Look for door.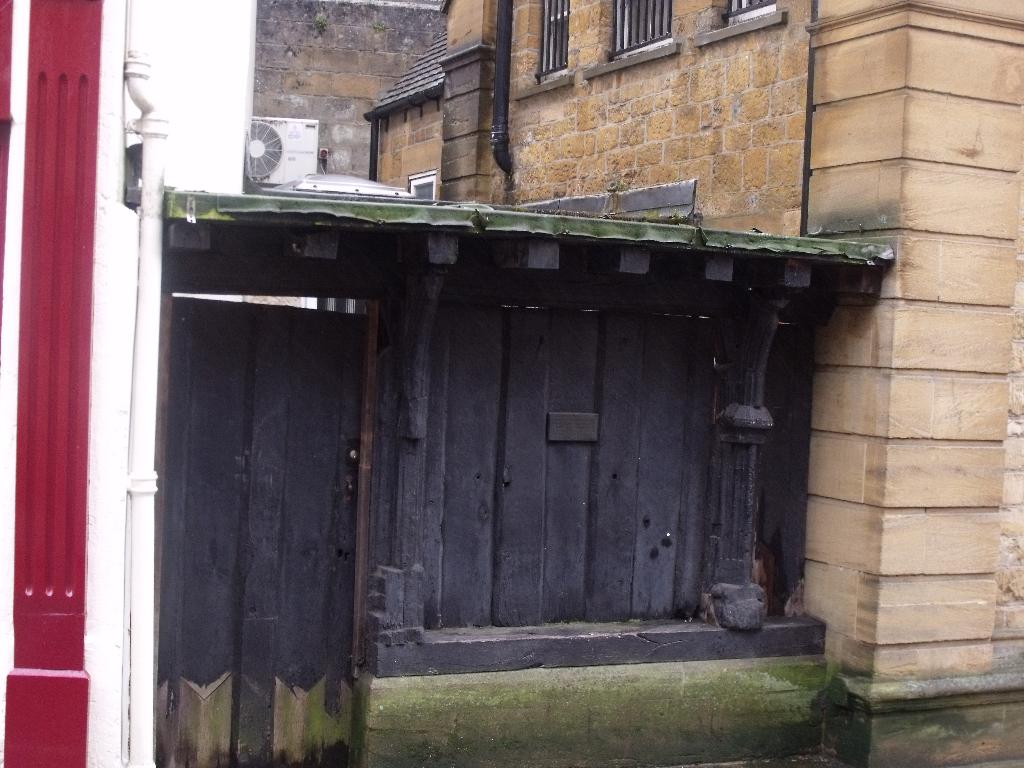
Found: l=138, t=189, r=388, b=767.
